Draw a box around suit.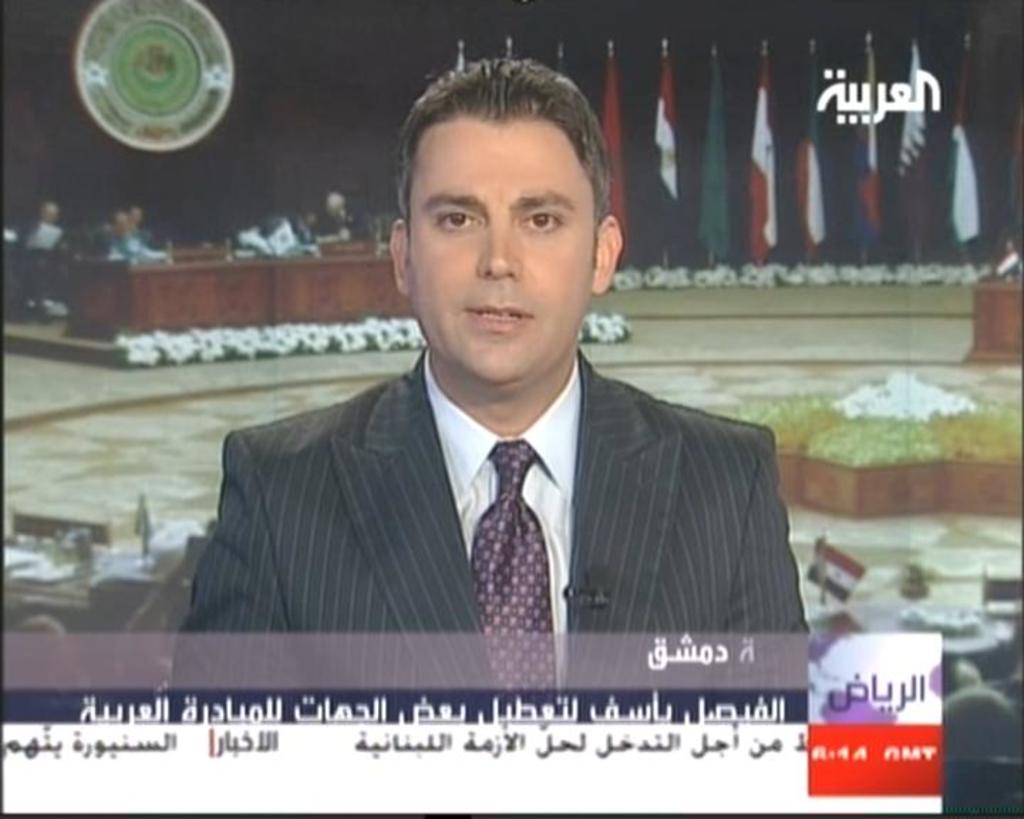
detection(176, 363, 808, 634).
